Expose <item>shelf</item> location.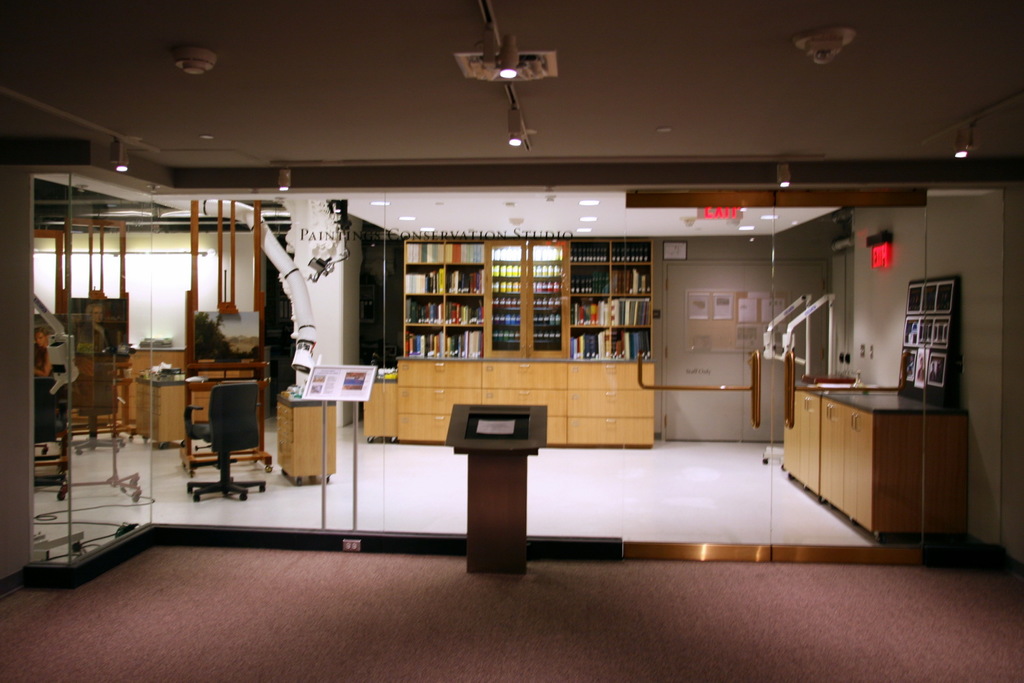
Exposed at {"left": 454, "top": 264, "right": 490, "bottom": 296}.
